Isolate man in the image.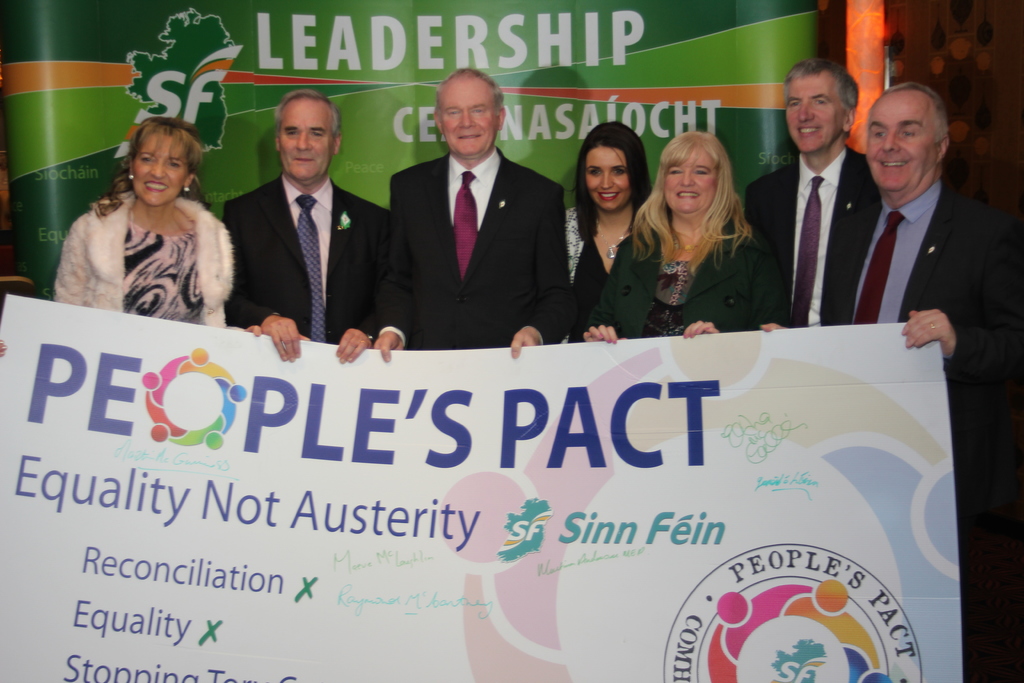
Isolated region: {"left": 820, "top": 81, "right": 1023, "bottom": 682}.
